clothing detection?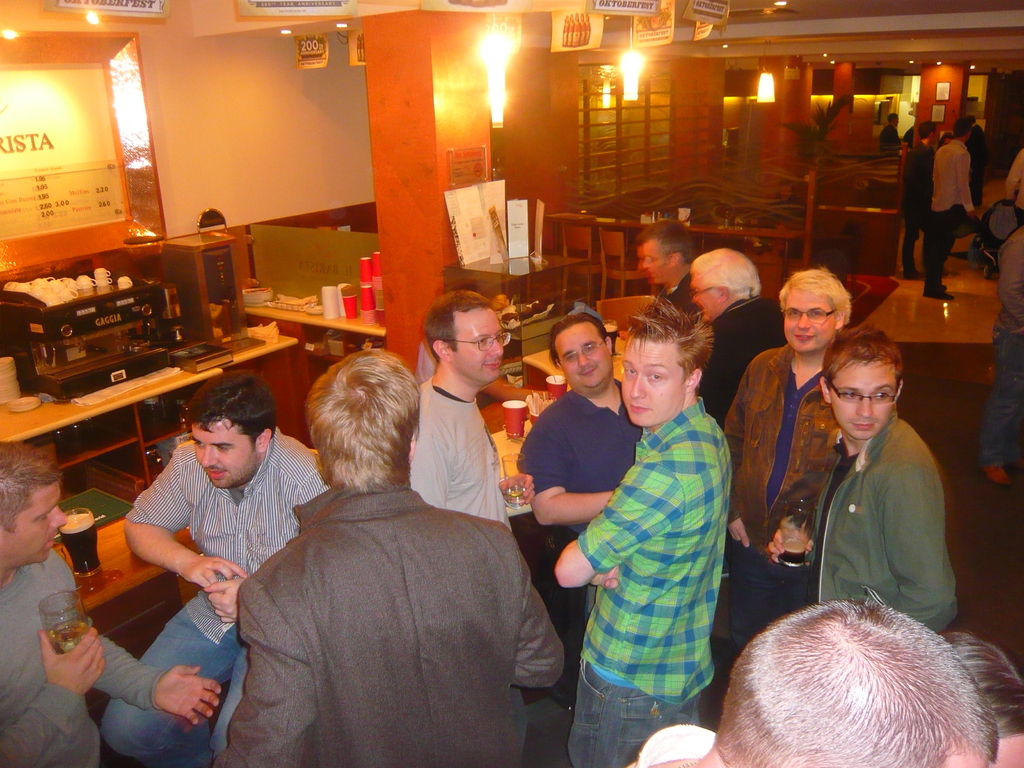
803:409:959:636
